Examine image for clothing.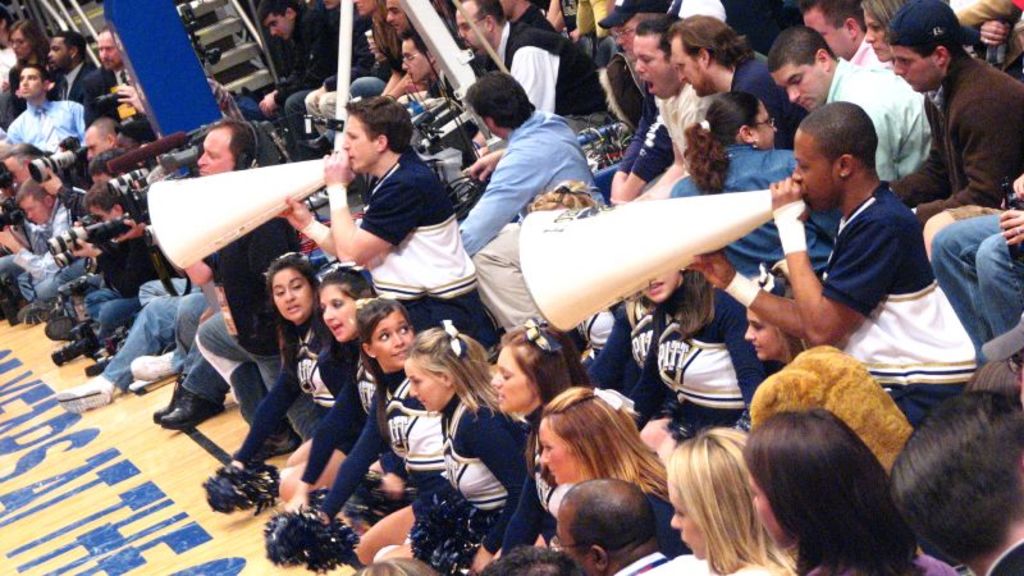
Examination result: pyautogui.locateOnScreen(573, 300, 648, 411).
